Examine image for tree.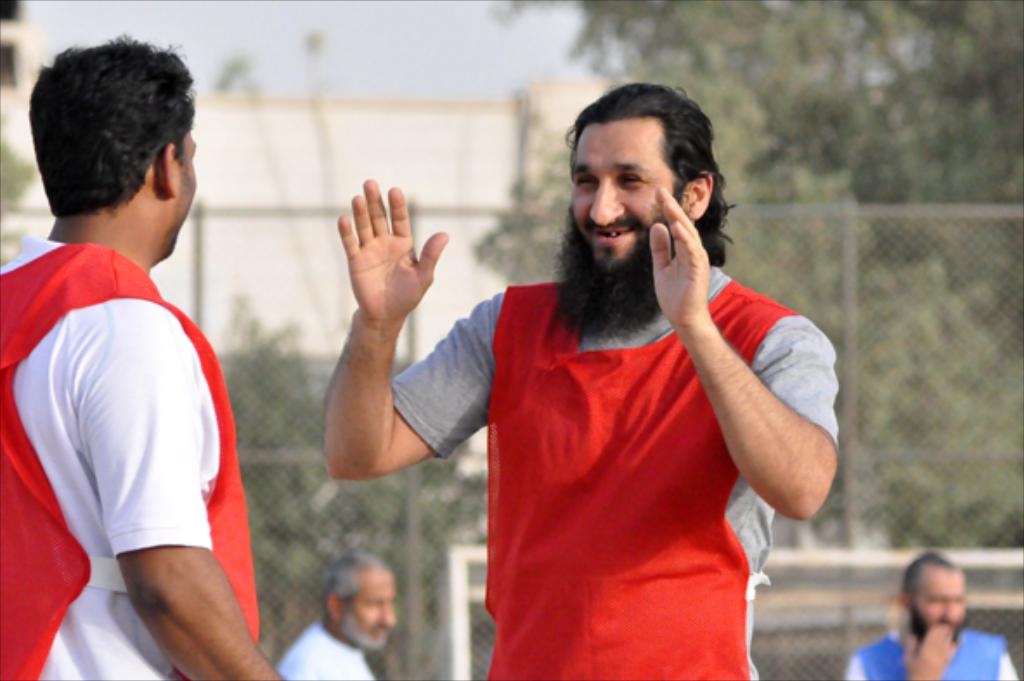
Examination result: bbox=[820, 263, 1022, 555].
